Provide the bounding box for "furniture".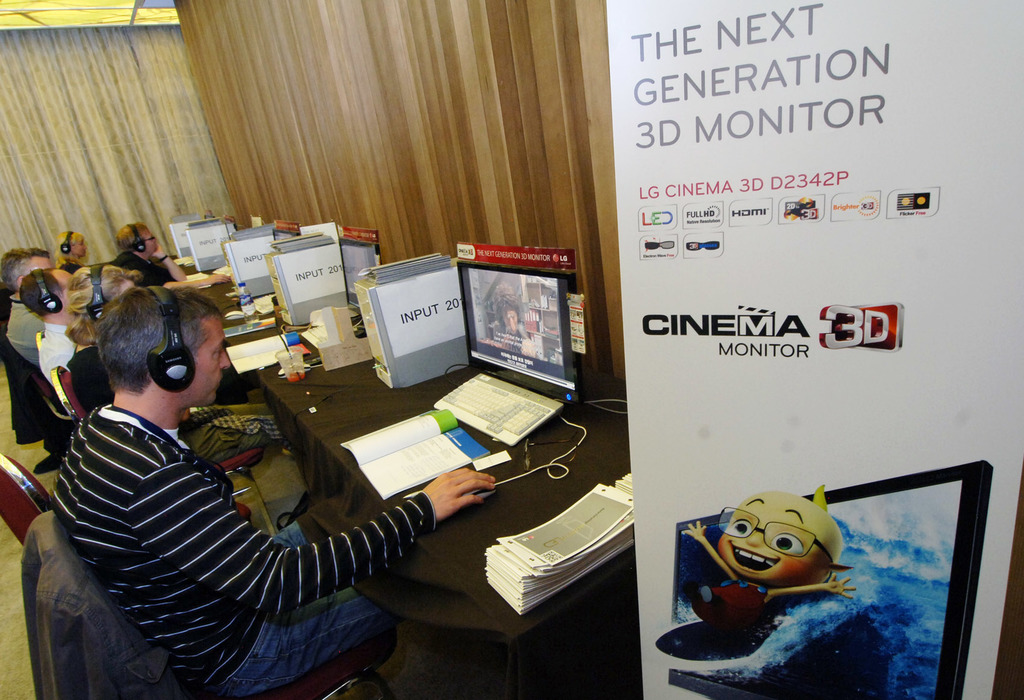
BBox(32, 510, 394, 699).
